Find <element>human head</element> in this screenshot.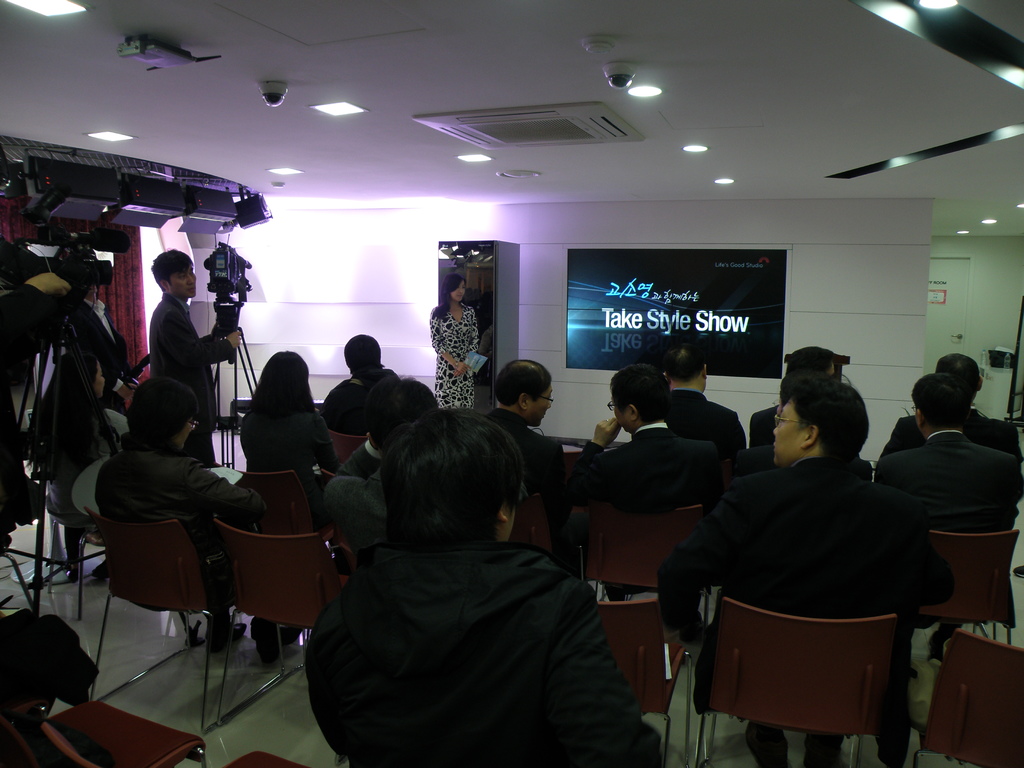
The bounding box for <element>human head</element> is [left=360, top=375, right=440, bottom=451].
